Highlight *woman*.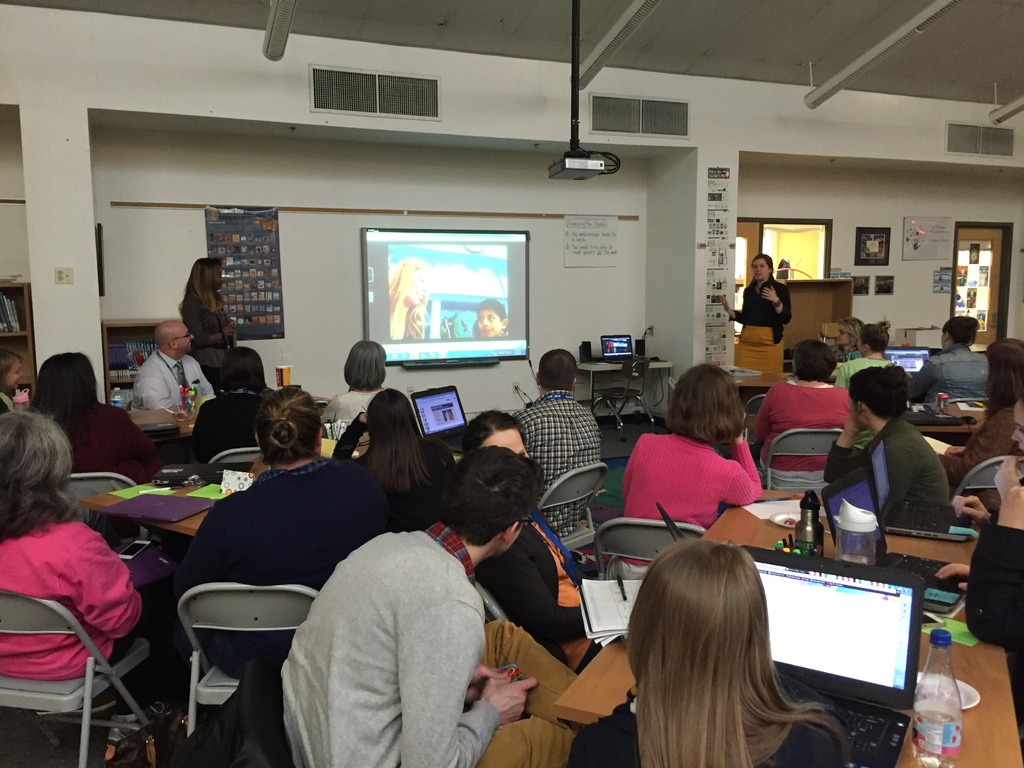
Highlighted region: crop(458, 406, 630, 673).
